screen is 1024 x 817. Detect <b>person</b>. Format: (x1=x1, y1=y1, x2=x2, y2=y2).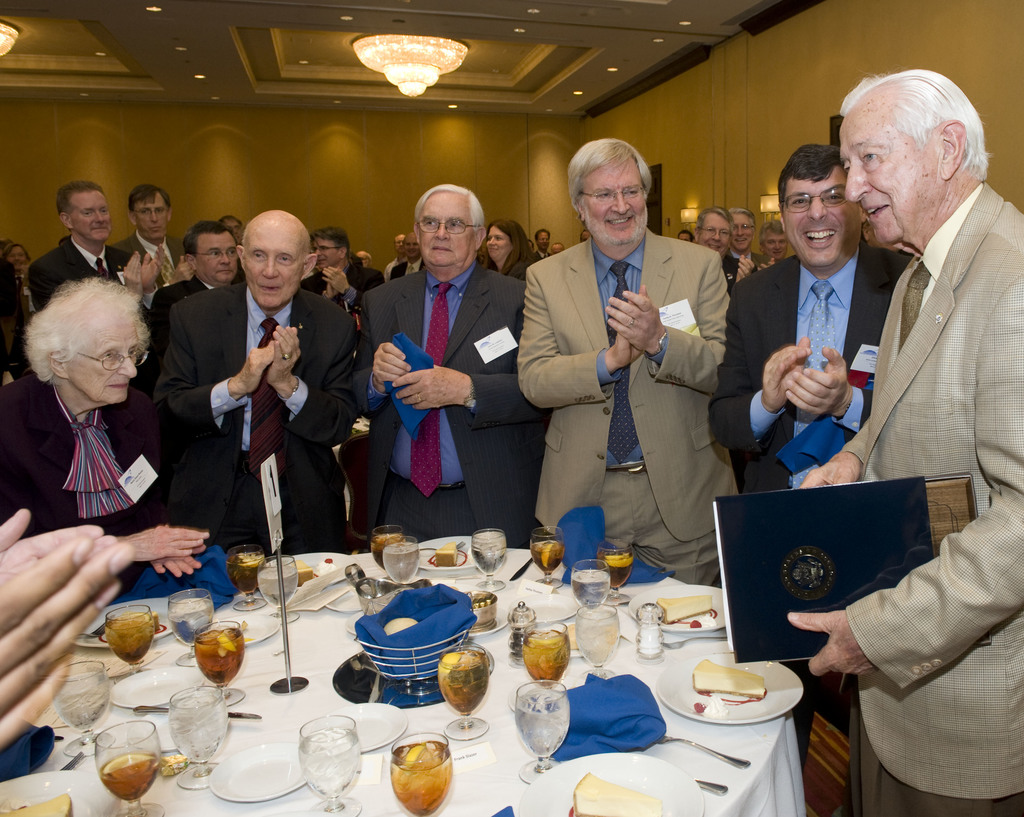
(x1=1, y1=241, x2=28, y2=279).
